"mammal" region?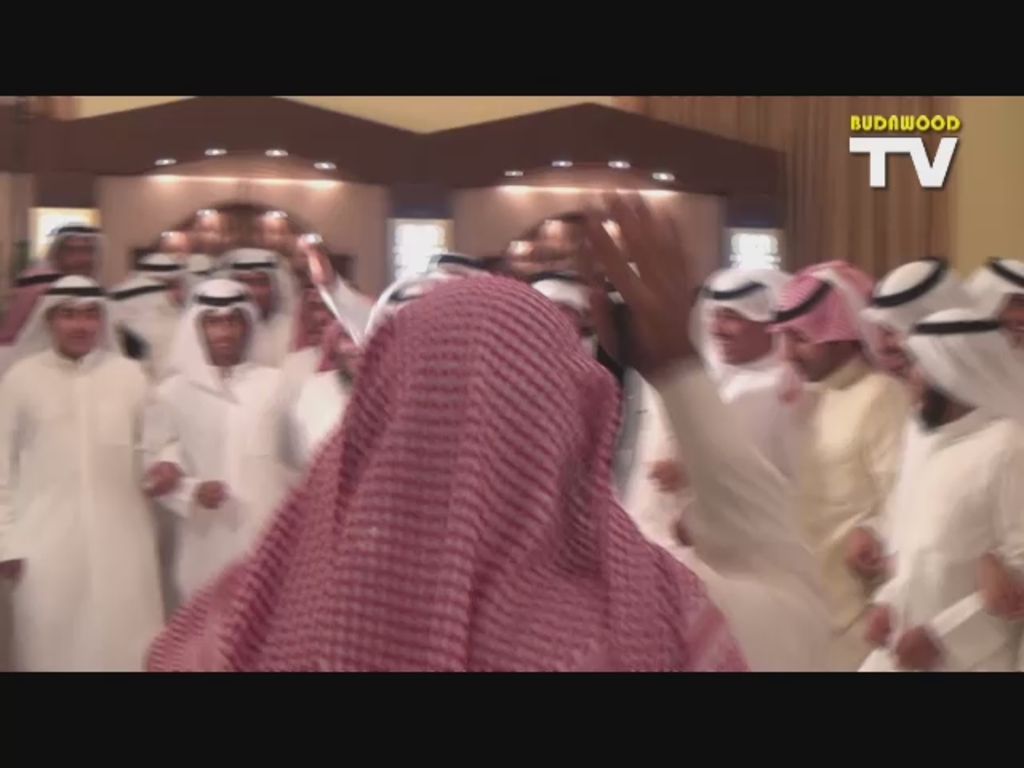
locate(117, 237, 205, 381)
